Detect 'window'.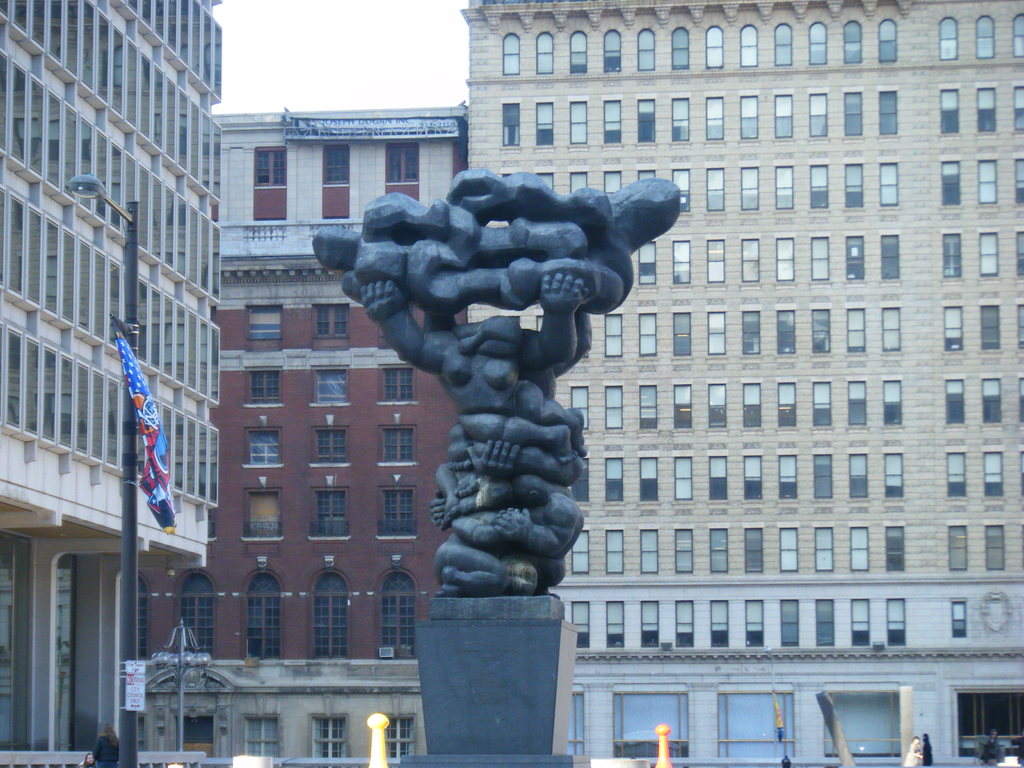
Detected at 808/448/836/498.
